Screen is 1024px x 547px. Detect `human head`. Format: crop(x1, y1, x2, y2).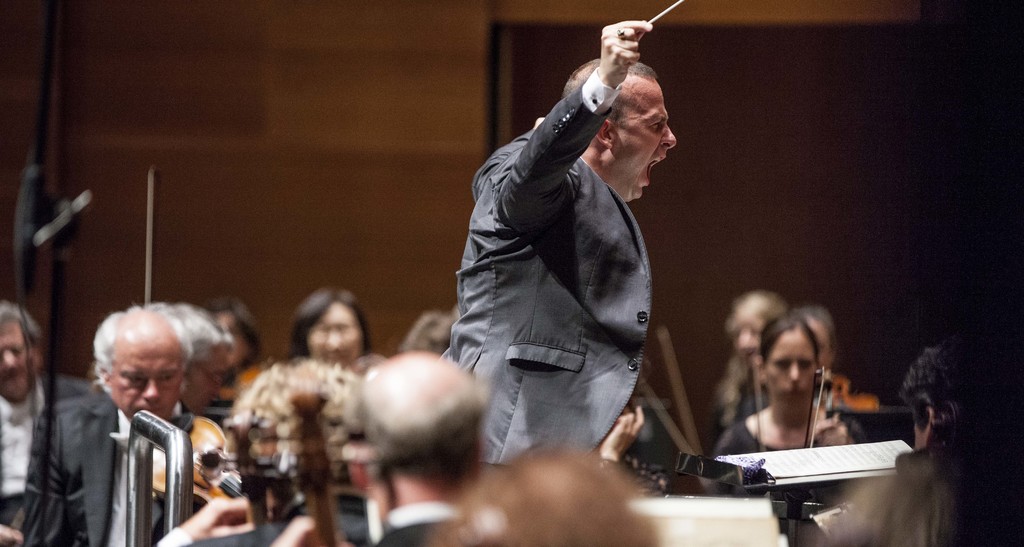
crop(72, 303, 212, 426).
